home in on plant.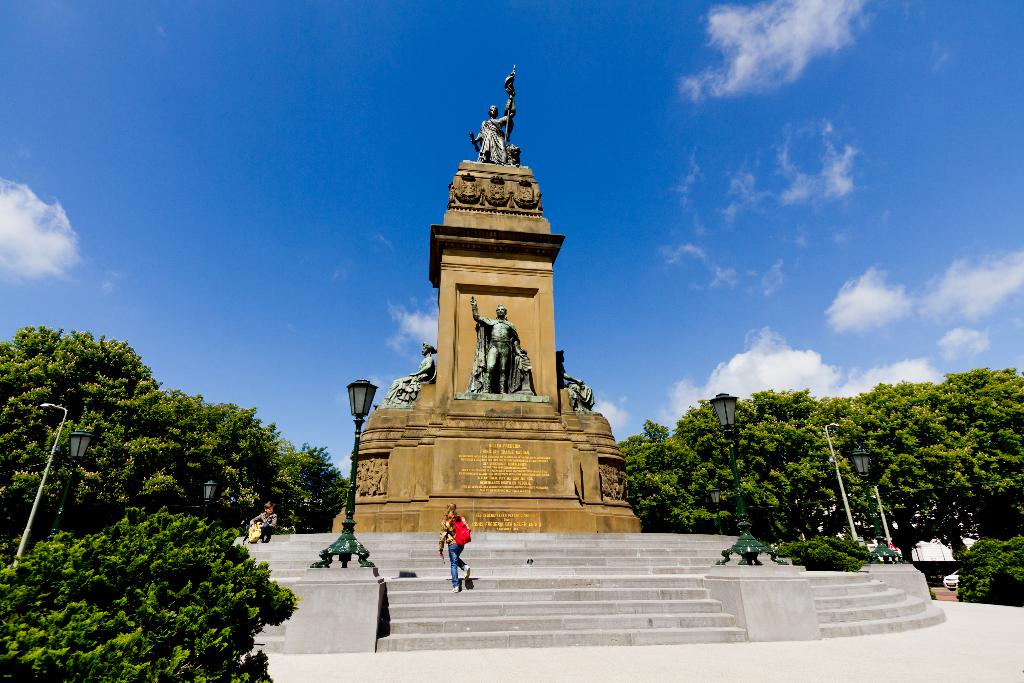
Homed in at {"left": 0, "top": 507, "right": 300, "bottom": 682}.
